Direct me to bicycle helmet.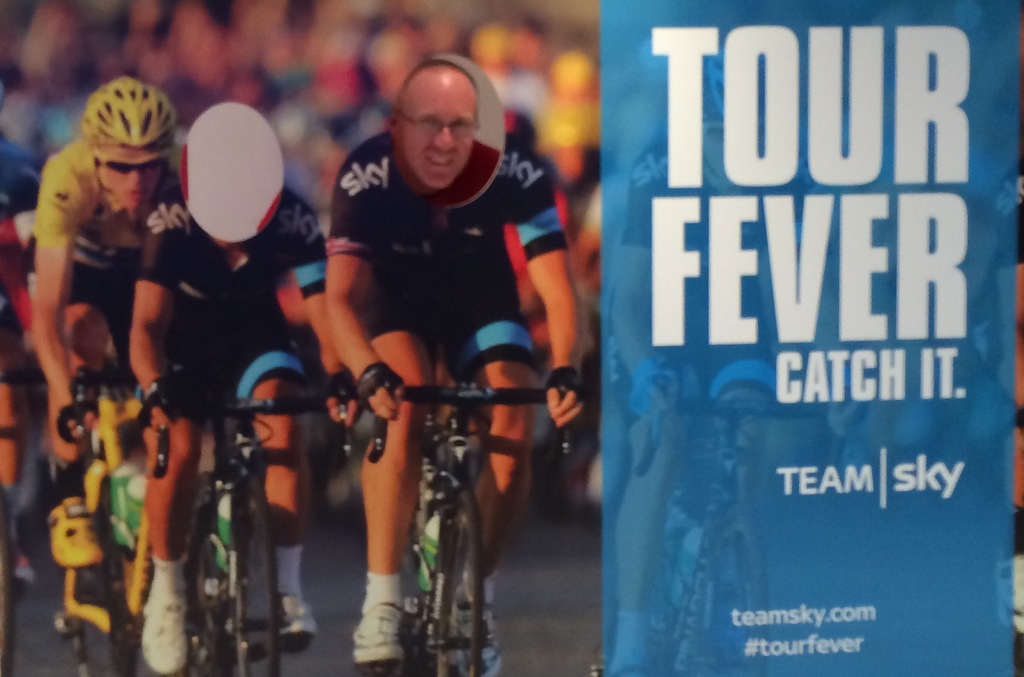
Direction: (175,104,291,247).
